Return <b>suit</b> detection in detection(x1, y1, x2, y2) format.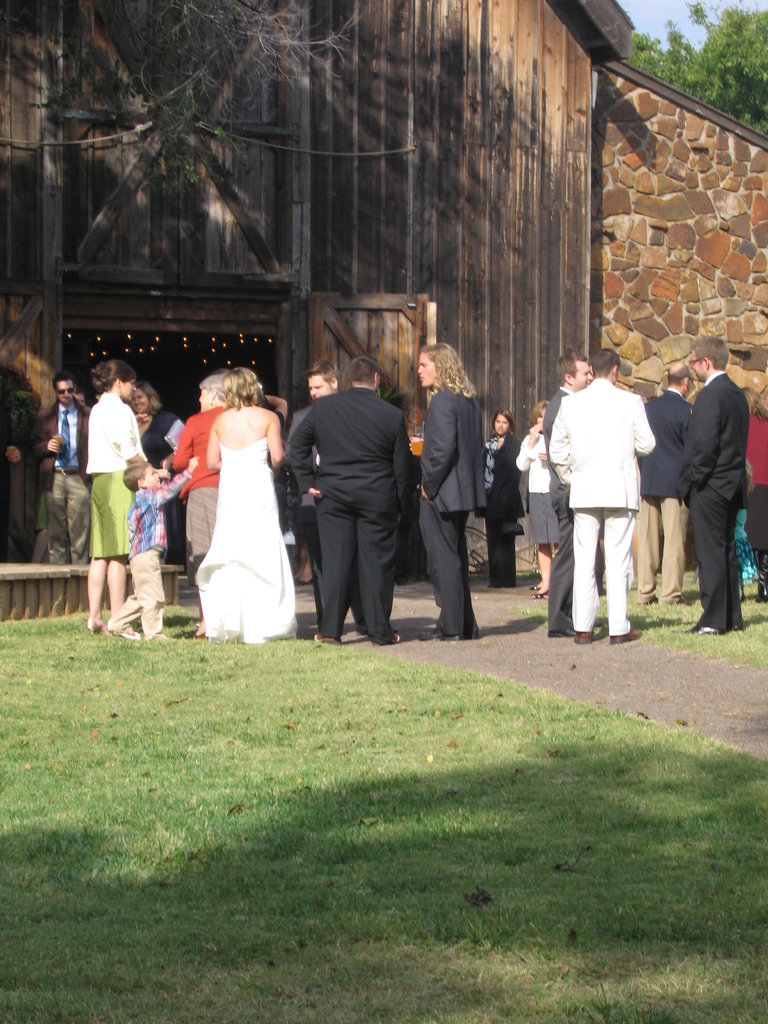
detection(543, 387, 577, 630).
